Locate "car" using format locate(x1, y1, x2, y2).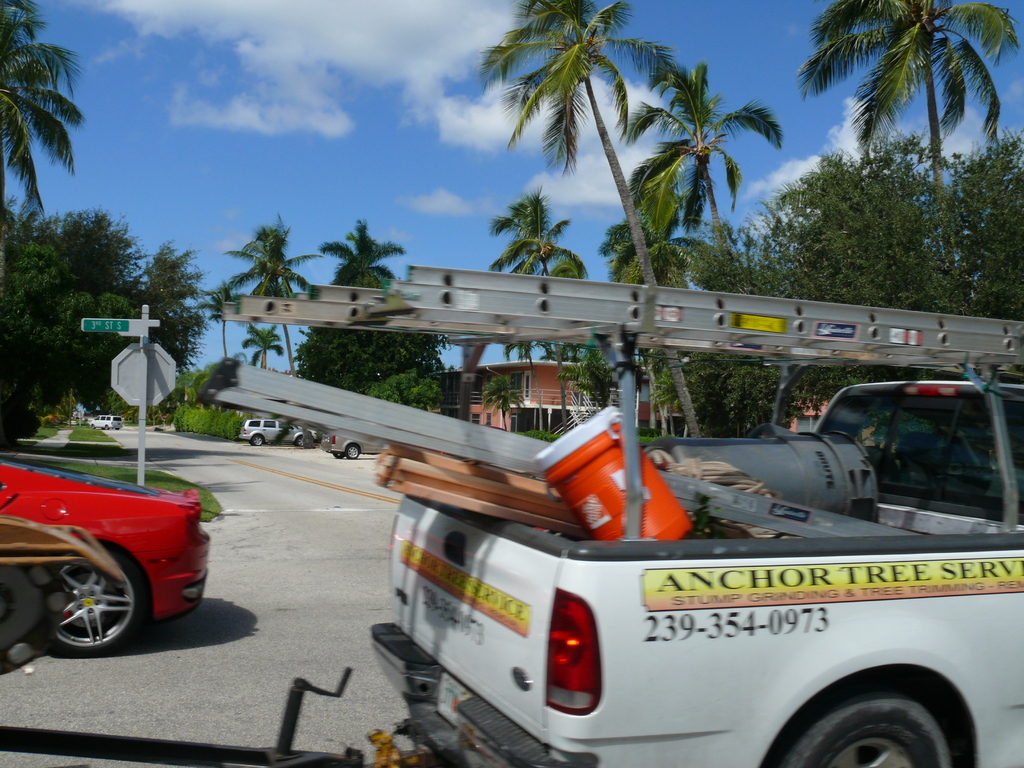
locate(324, 429, 389, 458).
